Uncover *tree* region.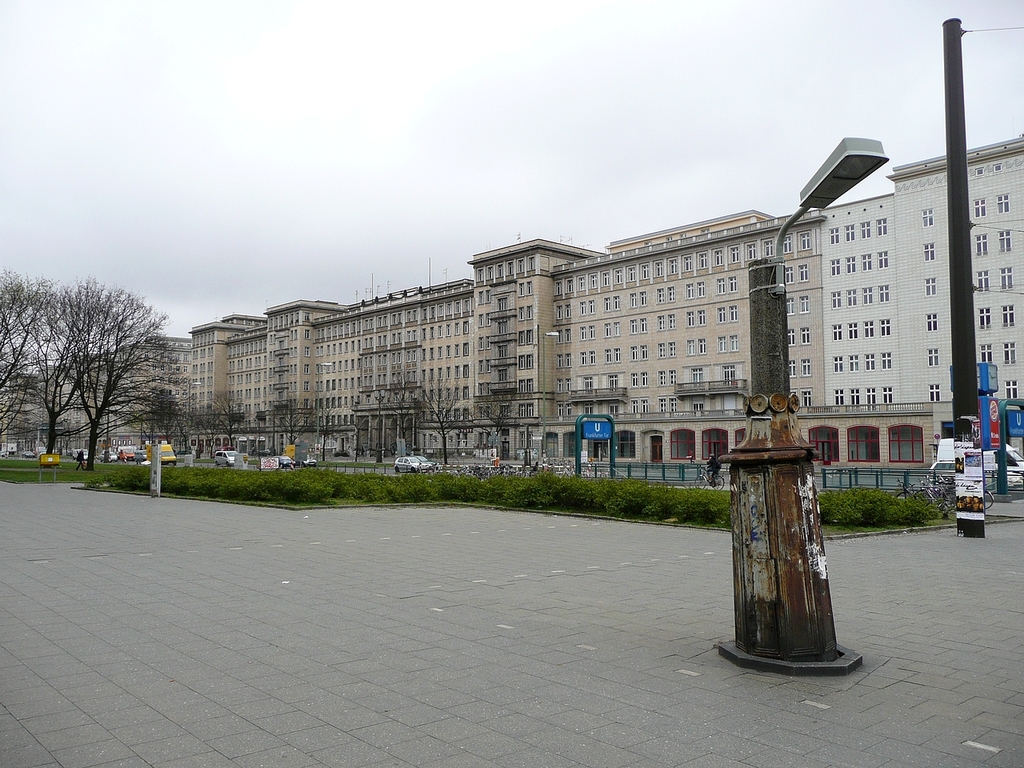
Uncovered: <region>0, 268, 48, 464</region>.
